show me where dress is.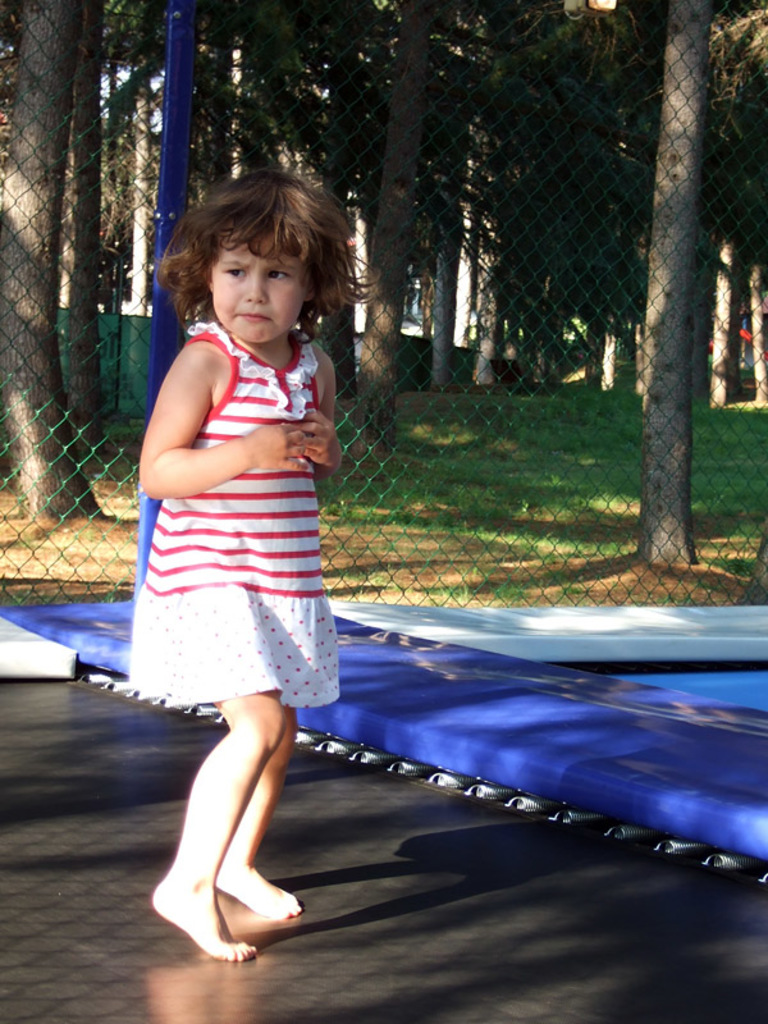
dress is at left=122, top=319, right=347, bottom=709.
